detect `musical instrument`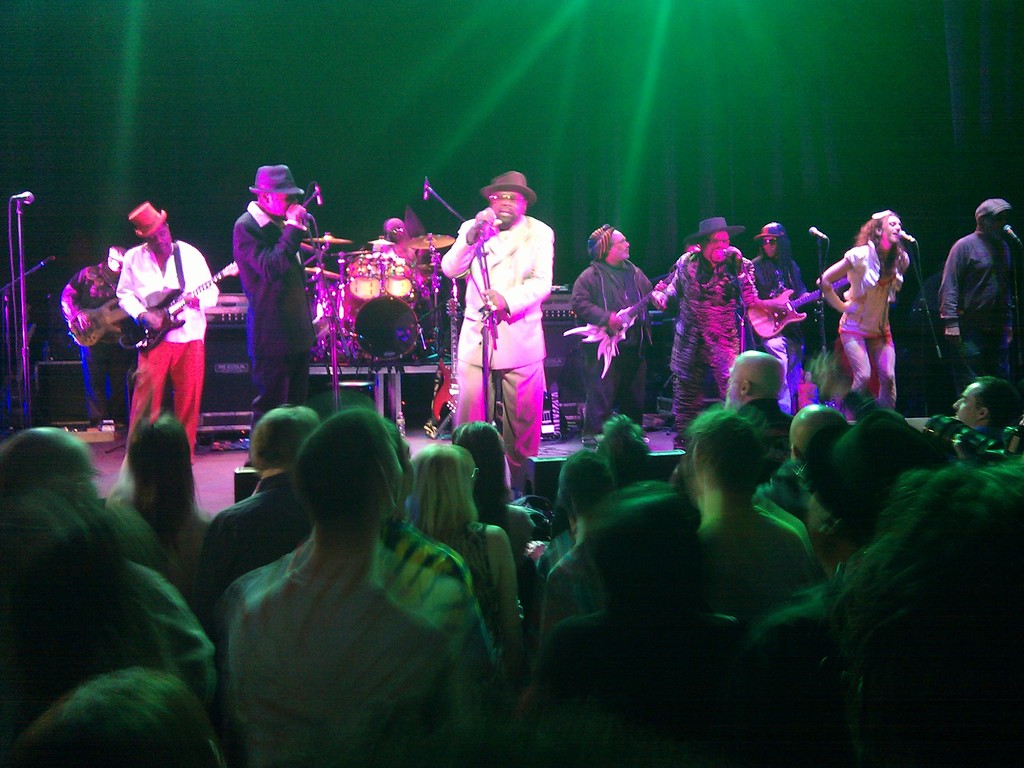
[left=70, top=295, right=133, bottom=352]
